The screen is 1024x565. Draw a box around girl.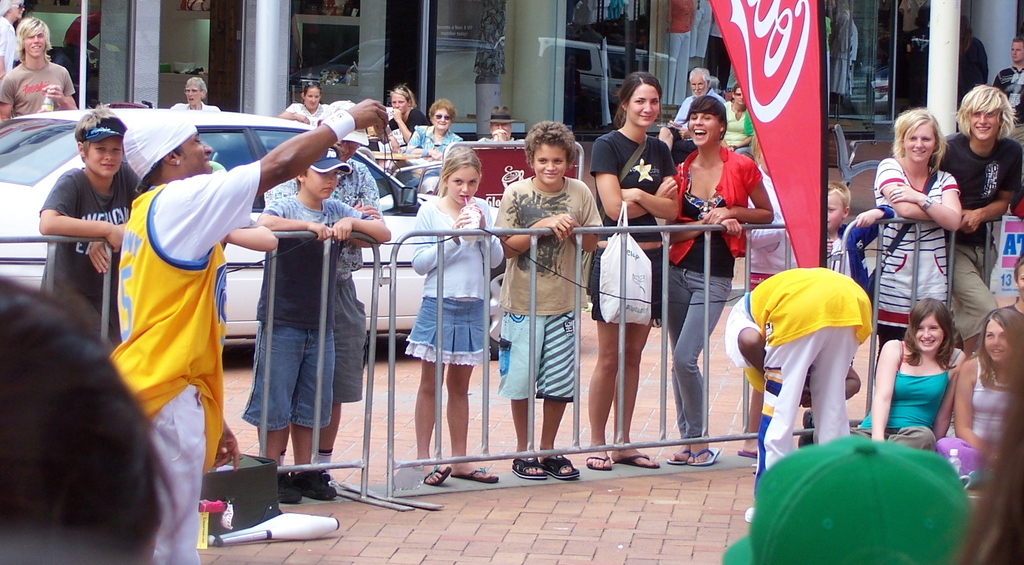
detection(931, 306, 1023, 486).
